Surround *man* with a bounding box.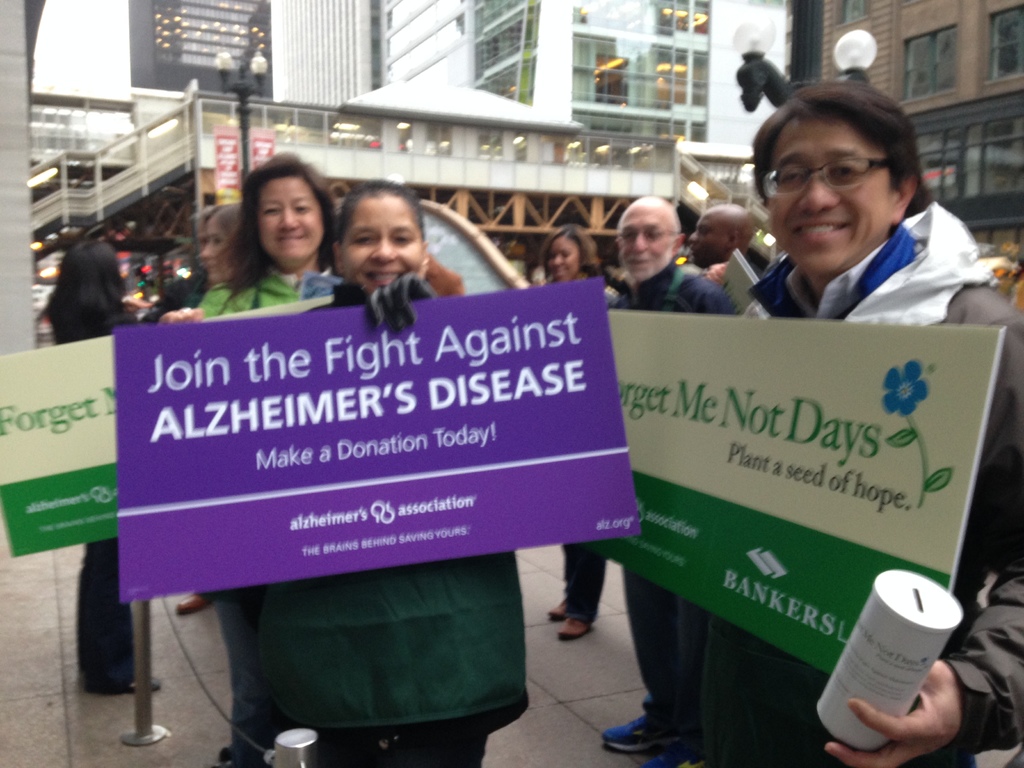
x1=738 y1=81 x2=1023 y2=767.
